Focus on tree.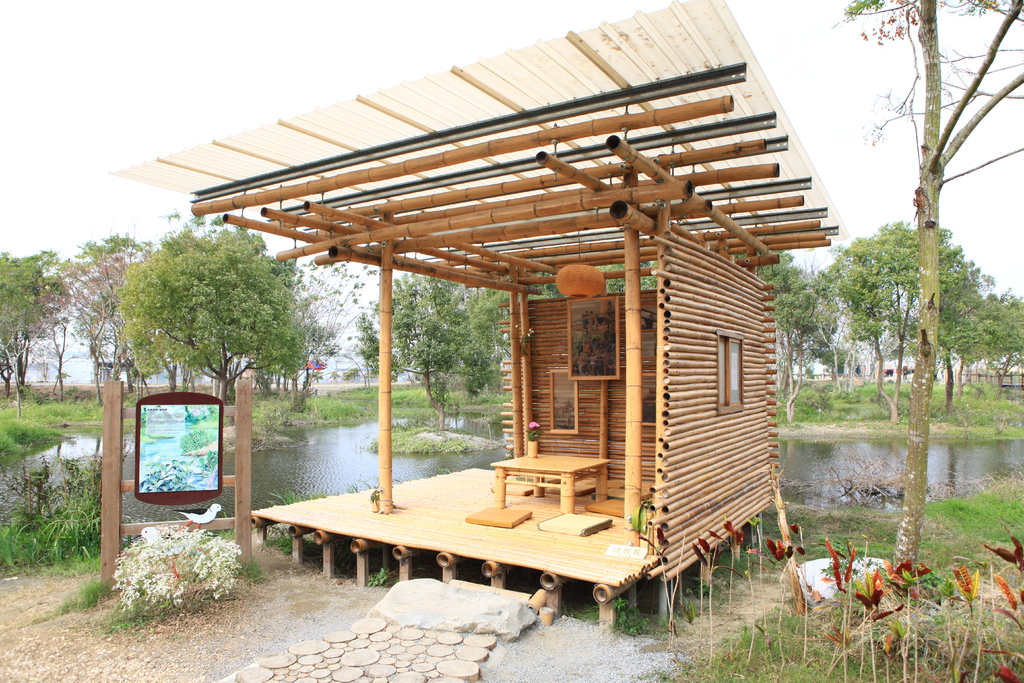
Focused at (left=88, top=201, right=337, bottom=426).
